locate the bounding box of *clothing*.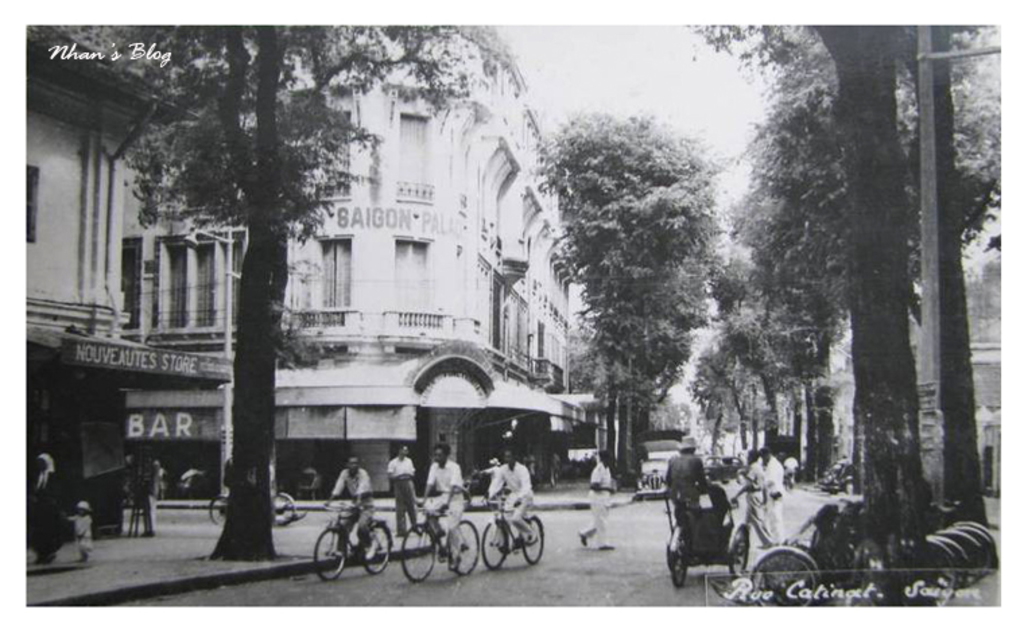
Bounding box: 69, 509, 98, 559.
